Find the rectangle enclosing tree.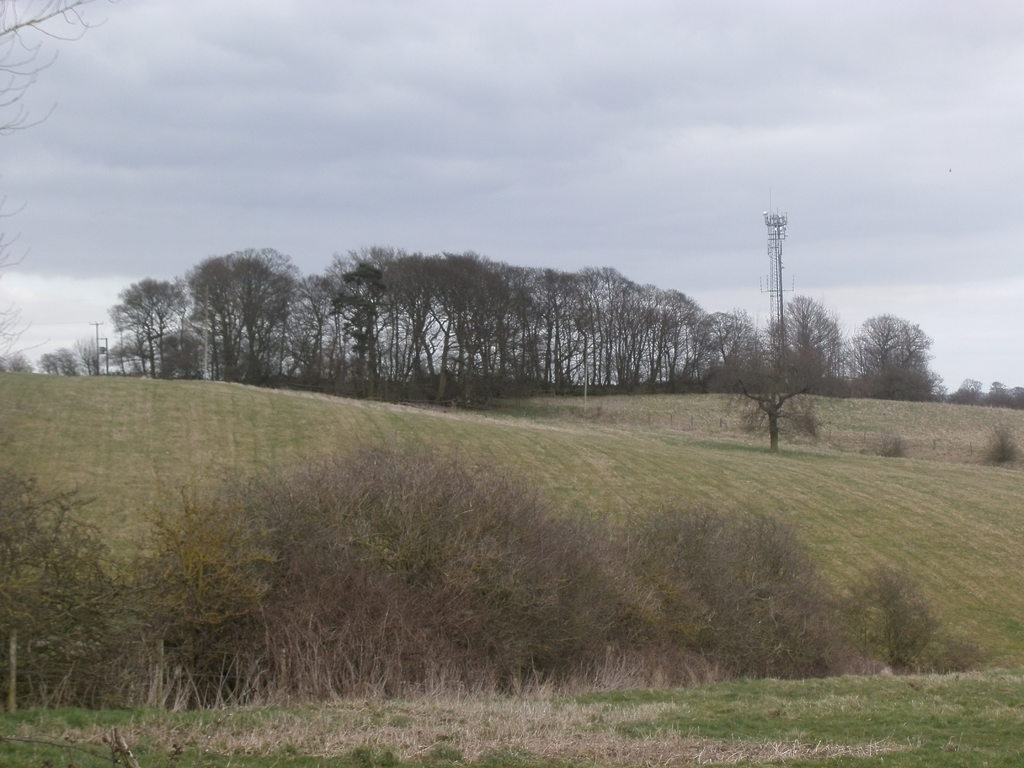
{"x1": 0, "y1": 0, "x2": 115, "y2": 189}.
